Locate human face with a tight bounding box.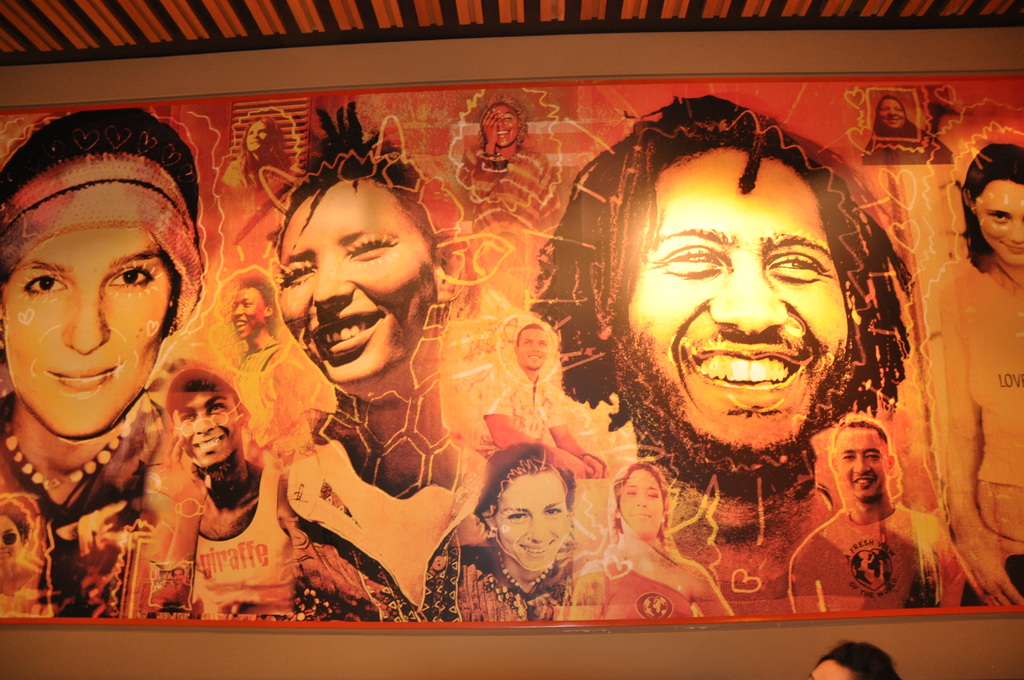
x1=180 y1=382 x2=236 y2=469.
